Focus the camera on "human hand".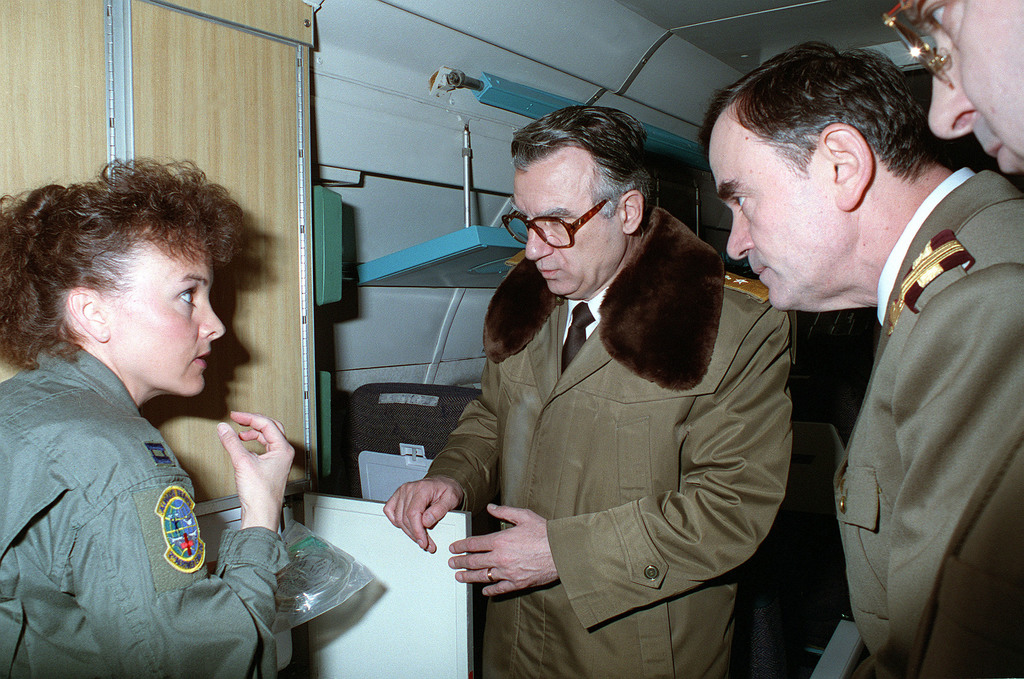
Focus region: detection(446, 502, 561, 596).
